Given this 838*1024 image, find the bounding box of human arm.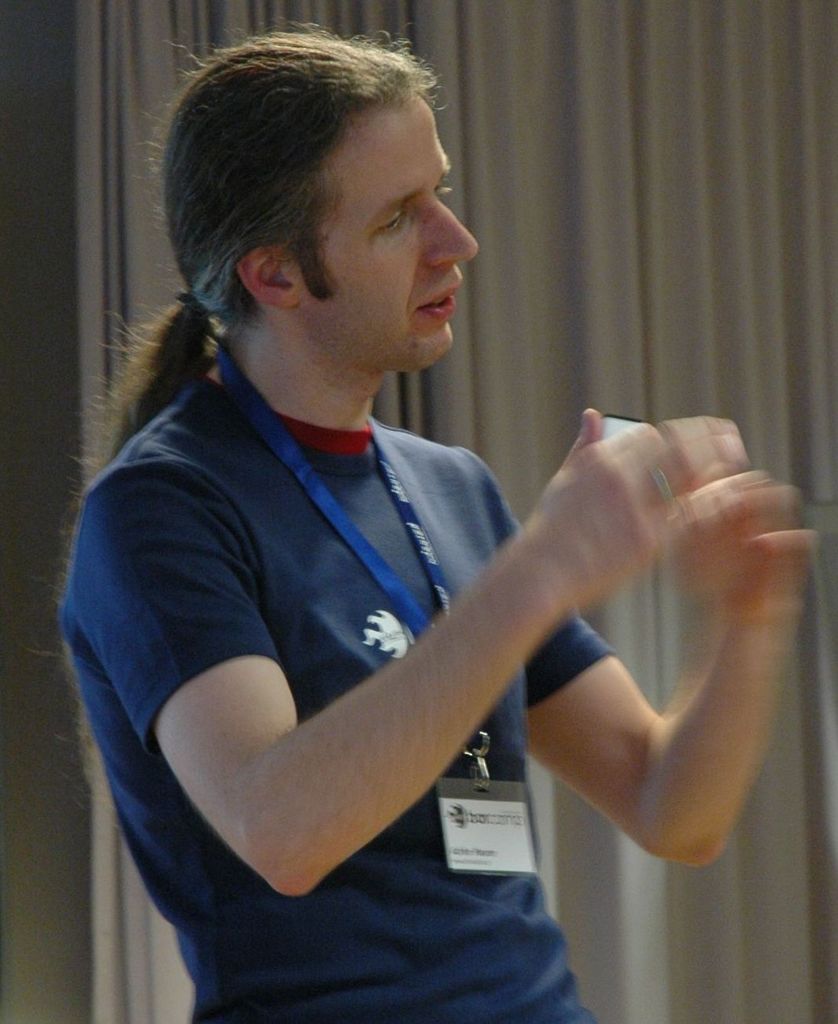
l=482, t=450, r=820, b=869.
